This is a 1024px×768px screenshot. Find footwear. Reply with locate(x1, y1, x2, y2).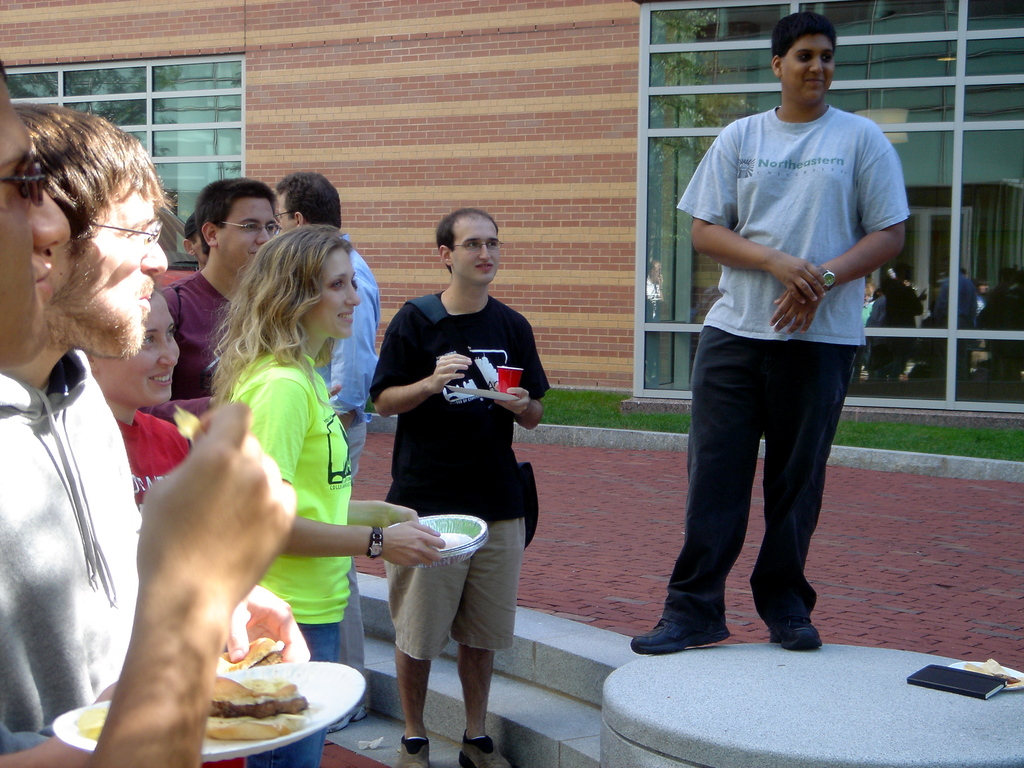
locate(326, 705, 370, 739).
